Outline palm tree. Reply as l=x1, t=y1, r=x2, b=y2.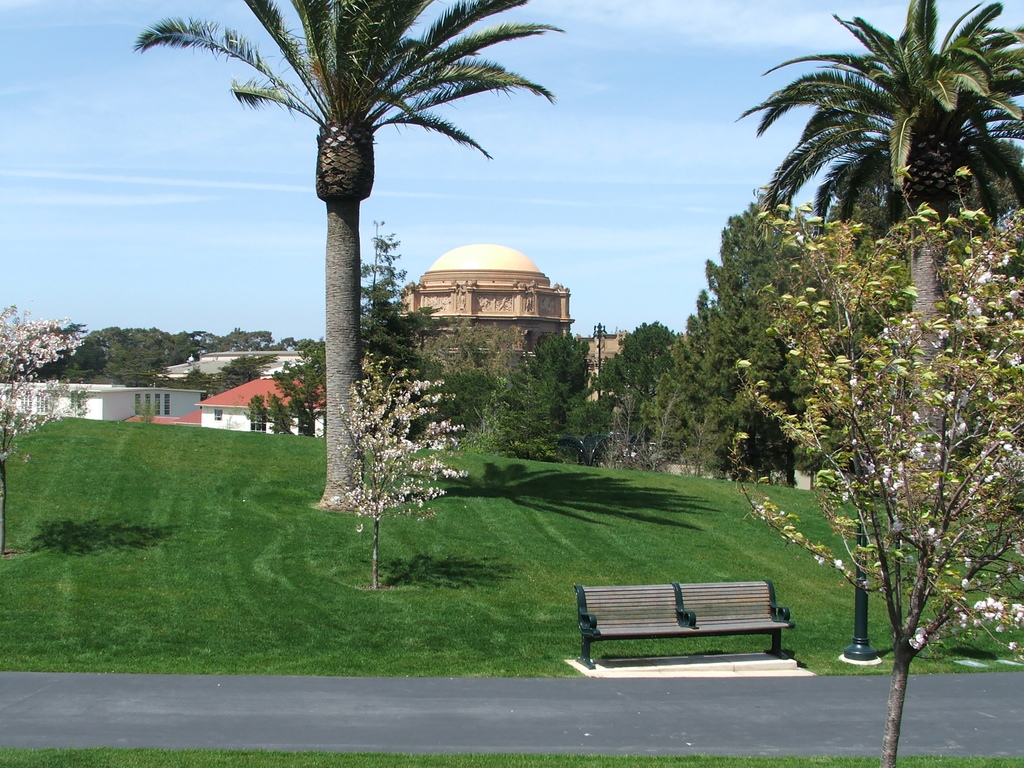
l=170, t=34, r=518, b=496.
